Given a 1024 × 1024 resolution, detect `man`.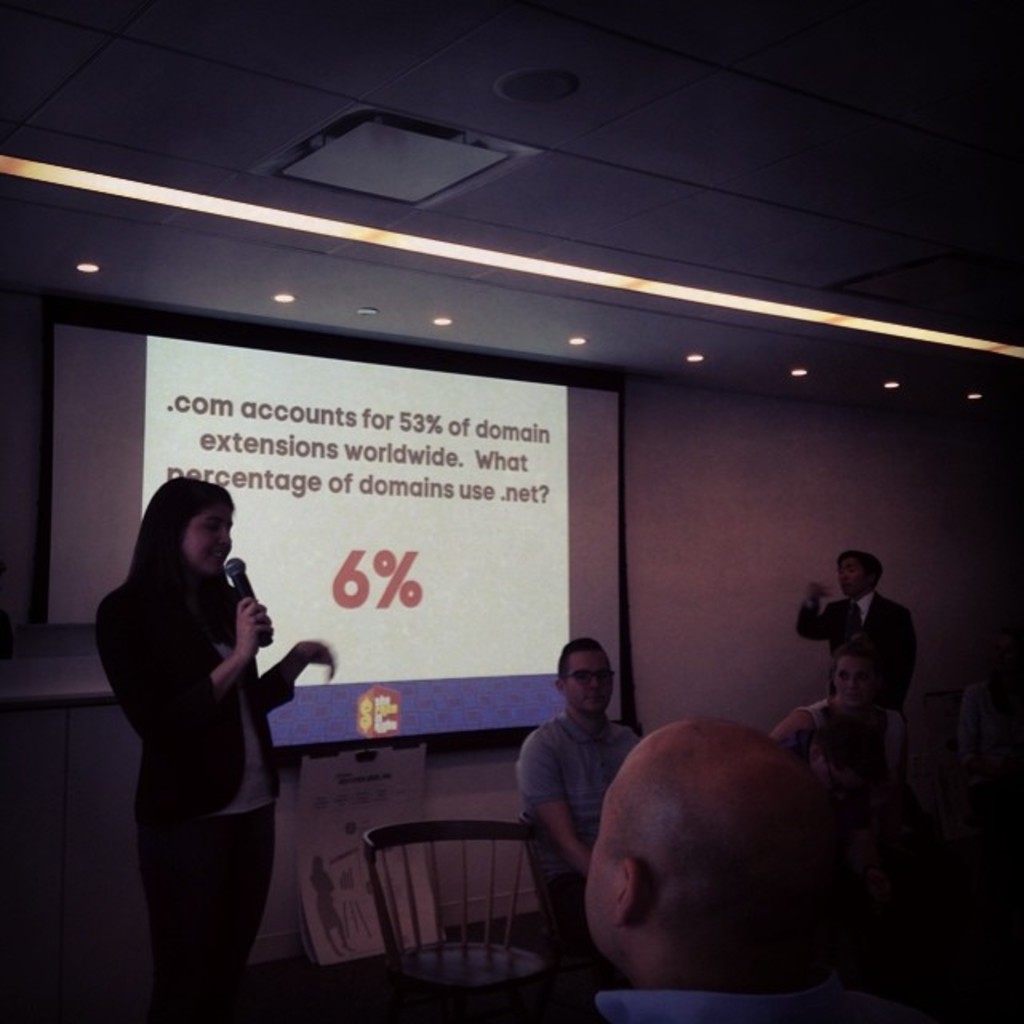
bbox=[520, 630, 642, 966].
